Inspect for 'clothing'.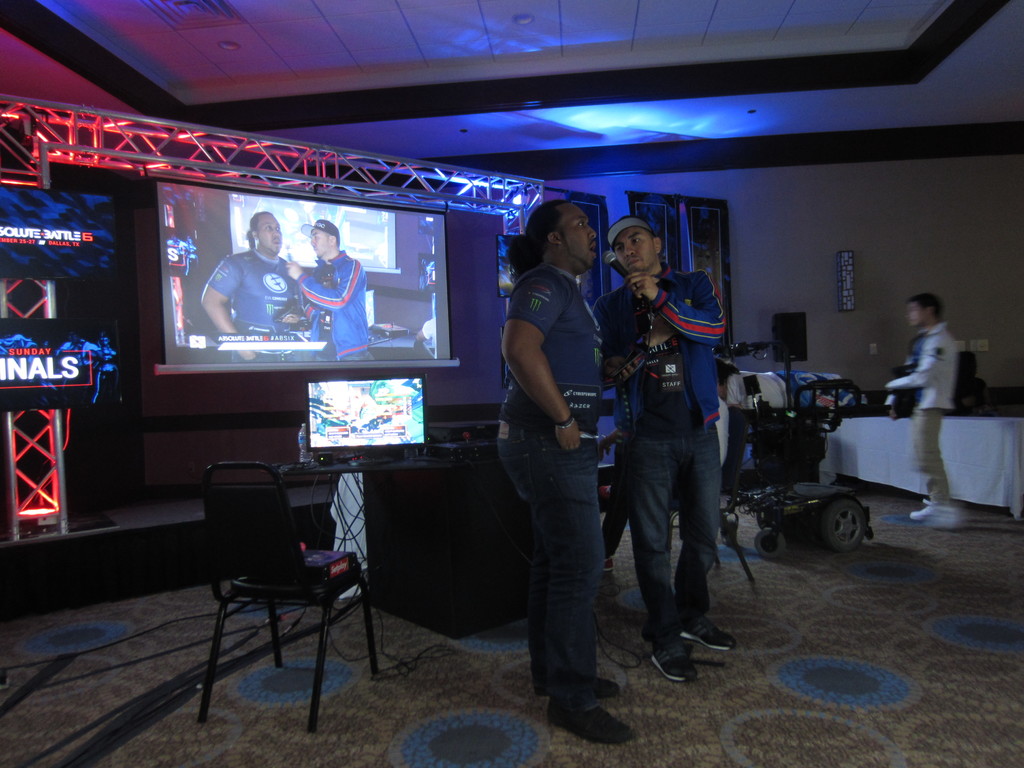
Inspection: [left=885, top=323, right=957, bottom=504].
